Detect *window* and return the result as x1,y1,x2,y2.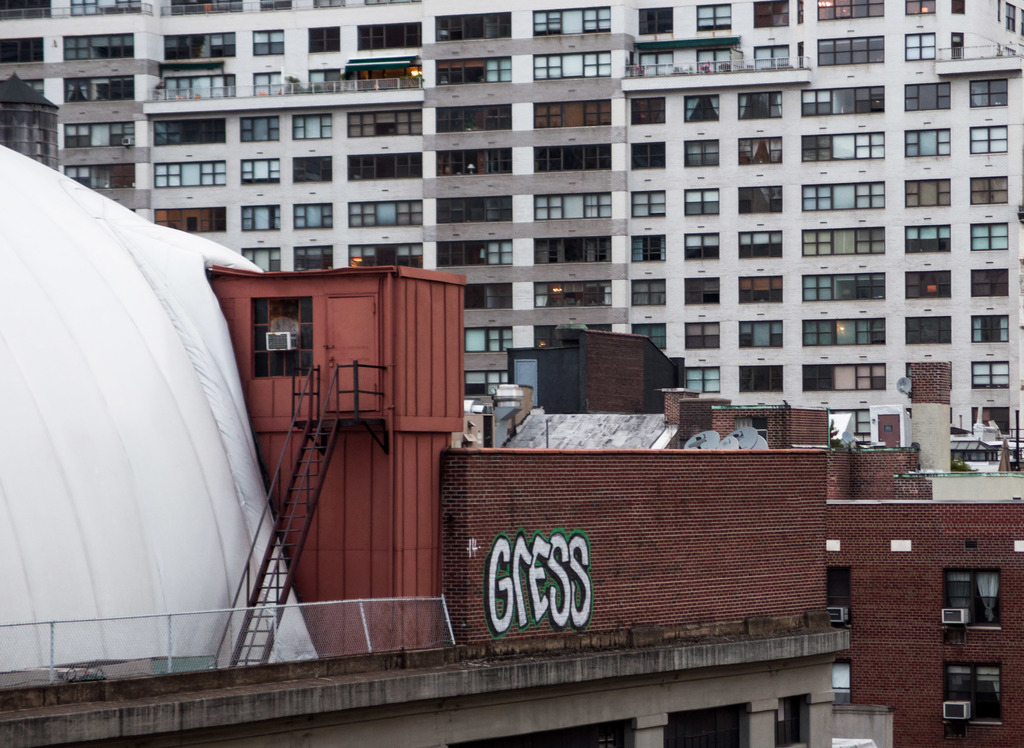
73,76,138,105.
